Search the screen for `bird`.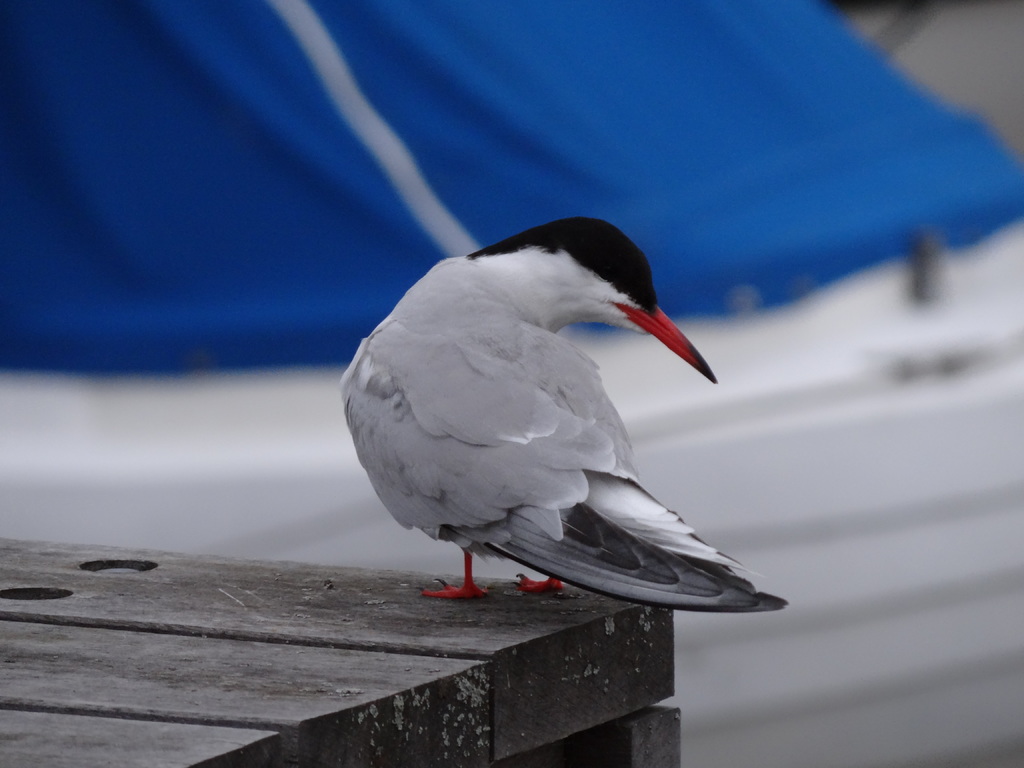
Found at (330, 231, 780, 618).
